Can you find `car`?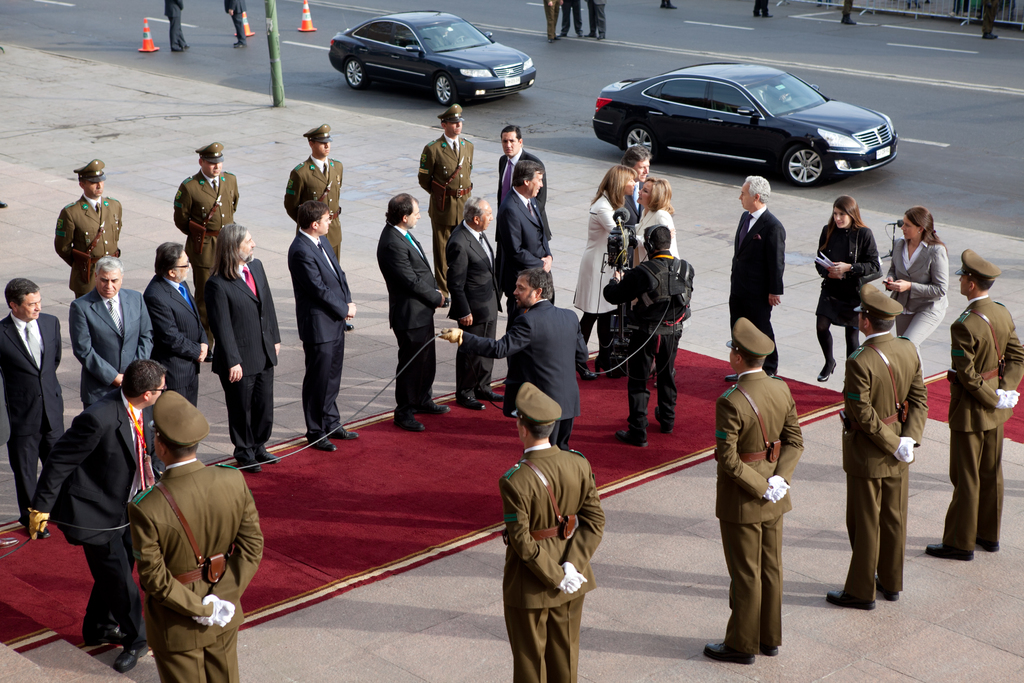
Yes, bounding box: pyautogui.locateOnScreen(595, 65, 893, 194).
